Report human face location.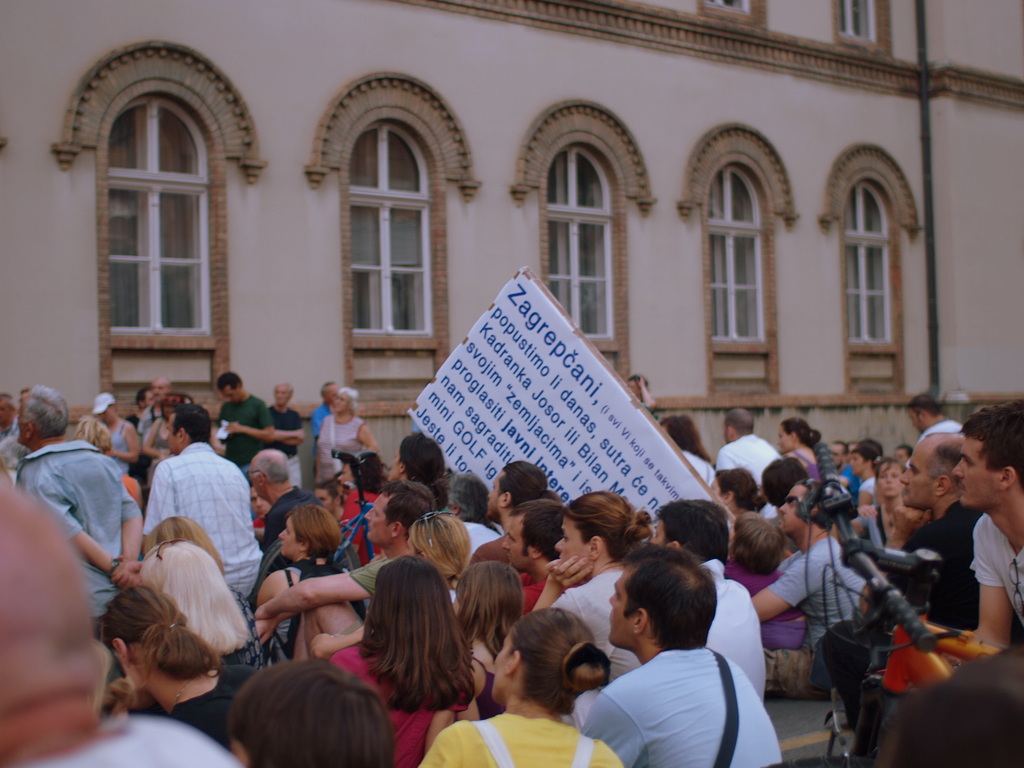
Report: [x1=269, y1=383, x2=294, y2=406].
